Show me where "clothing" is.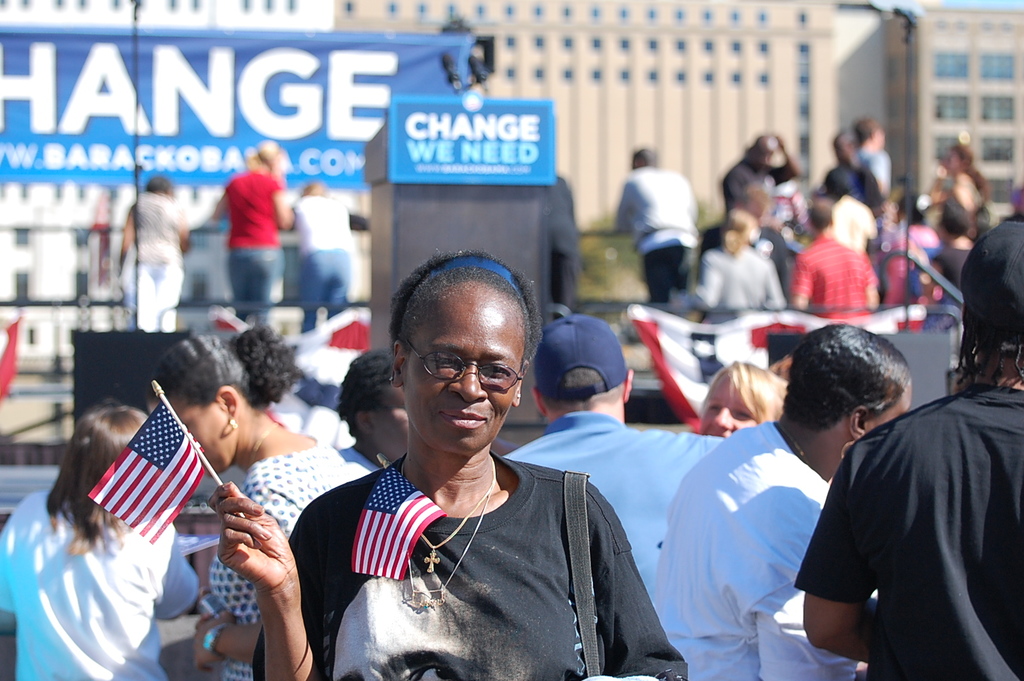
"clothing" is at BBox(208, 430, 354, 680).
